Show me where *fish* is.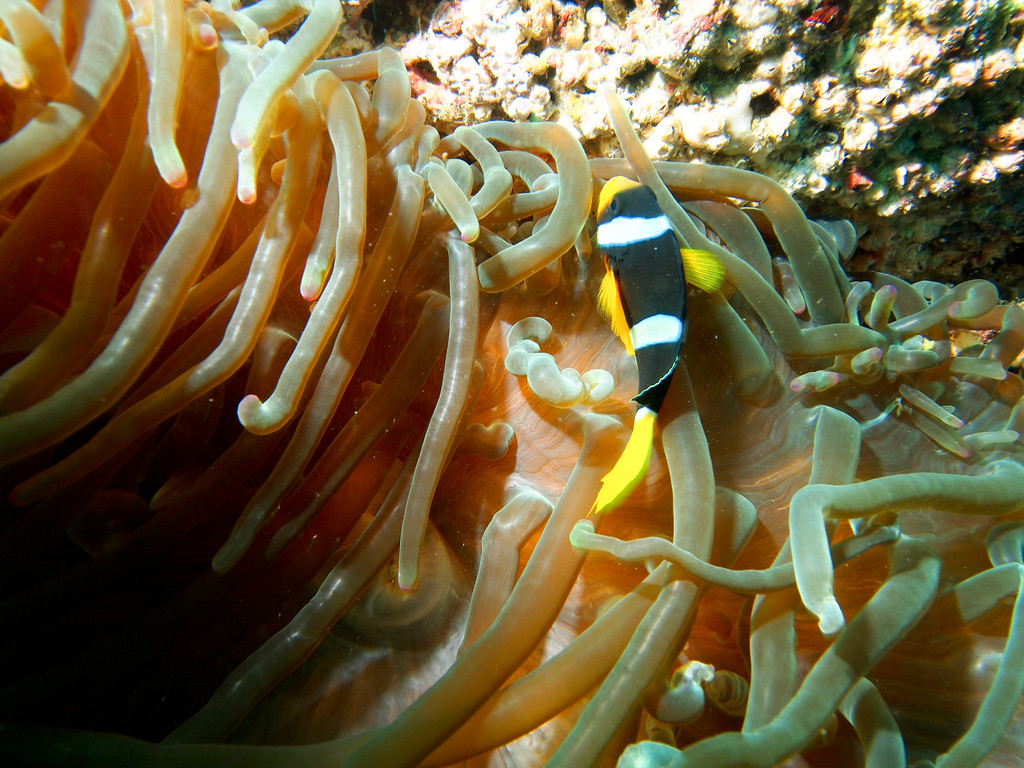
*fish* is at [591, 174, 724, 520].
